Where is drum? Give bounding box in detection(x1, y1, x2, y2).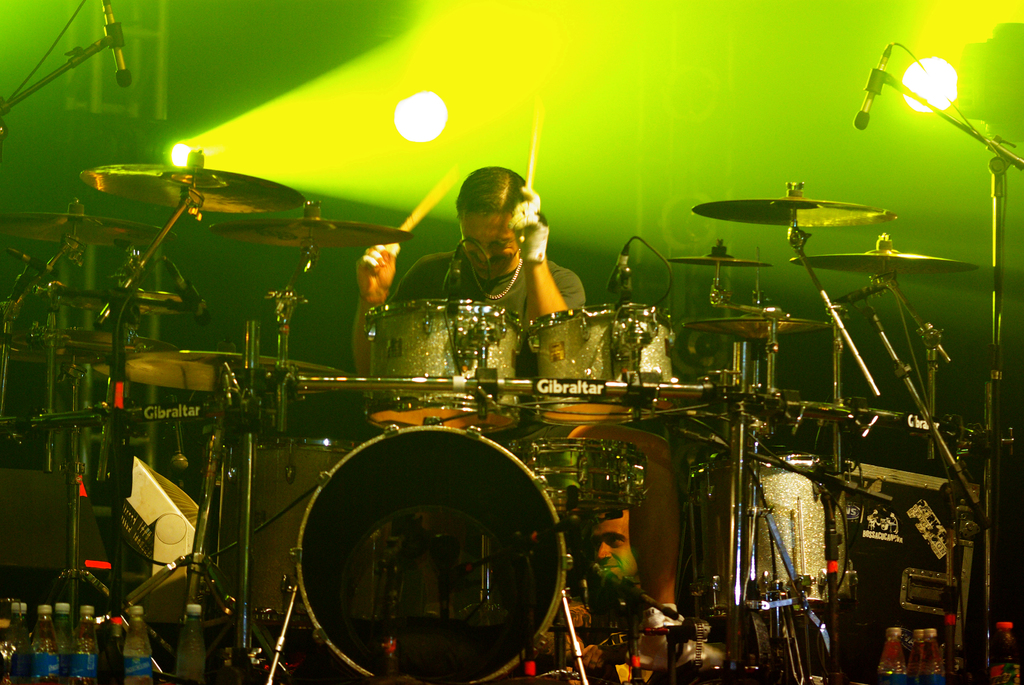
detection(825, 462, 852, 606).
